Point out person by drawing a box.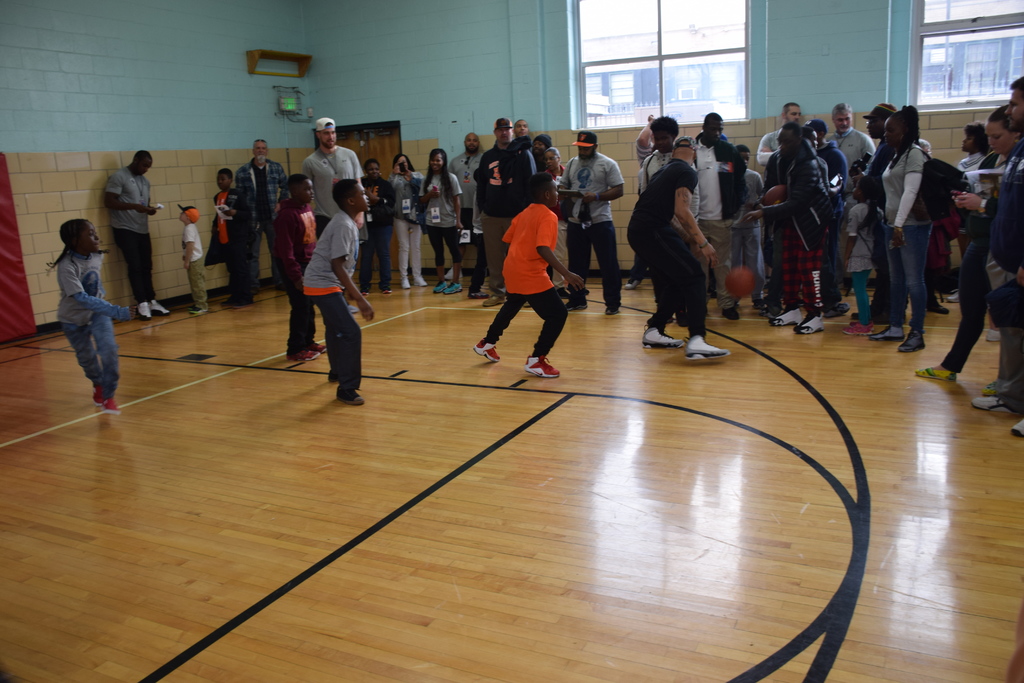
880 113 936 345.
